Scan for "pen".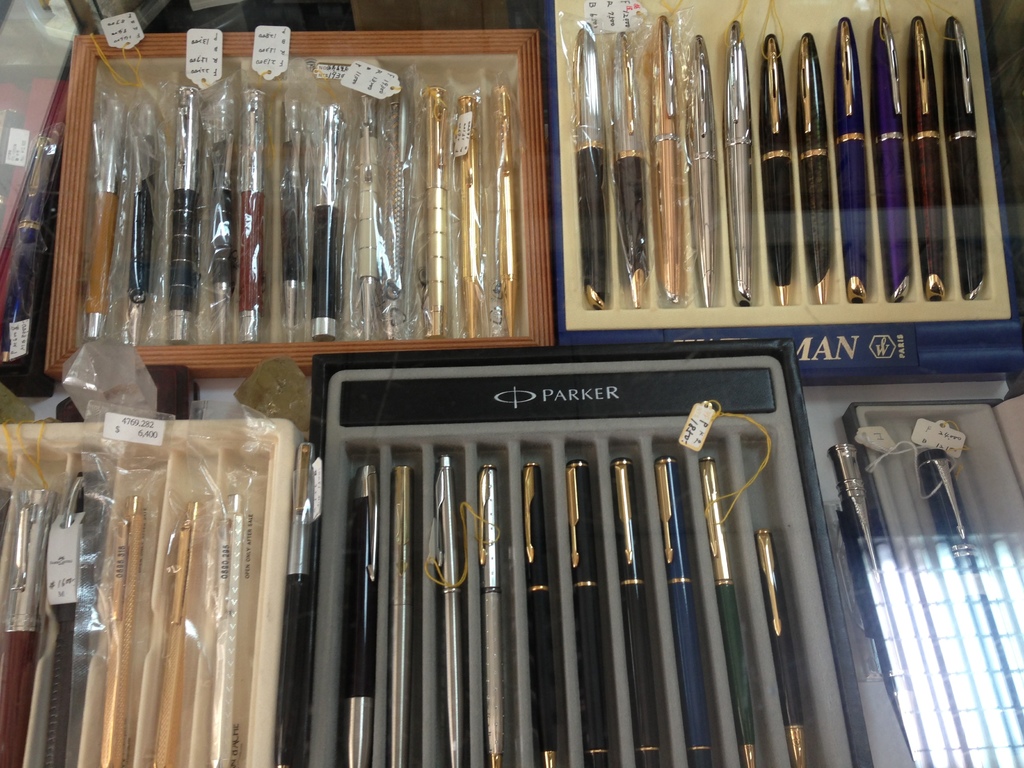
Scan result: bbox=[80, 88, 120, 341].
